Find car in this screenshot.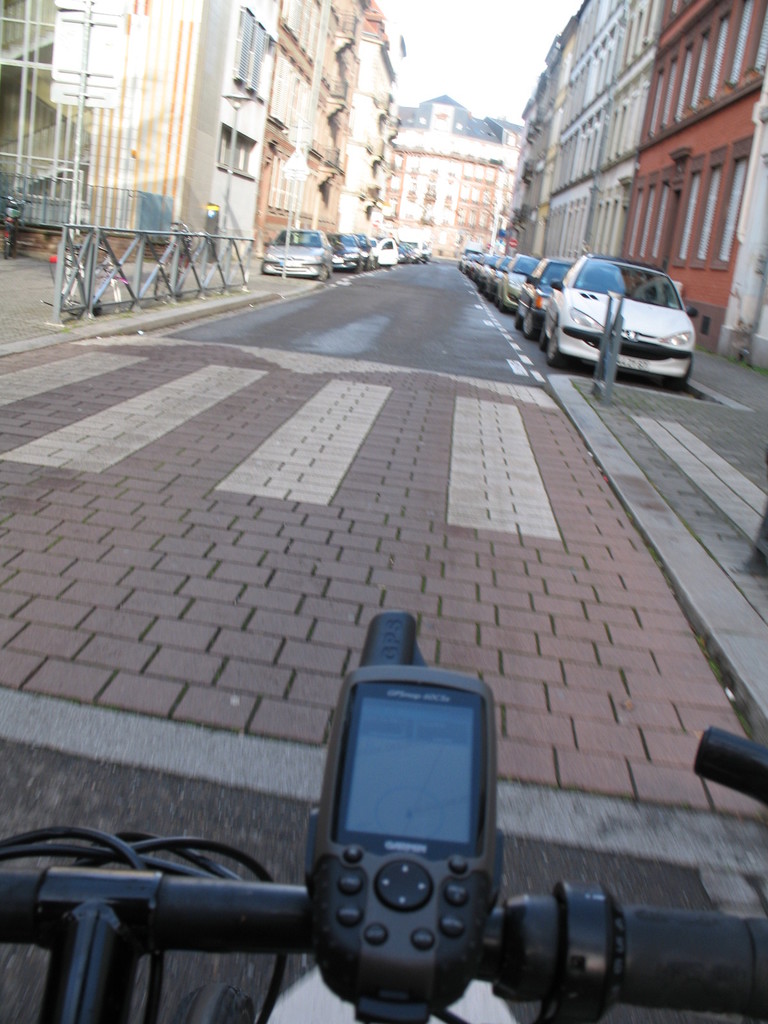
The bounding box for car is bbox=(550, 230, 675, 360).
